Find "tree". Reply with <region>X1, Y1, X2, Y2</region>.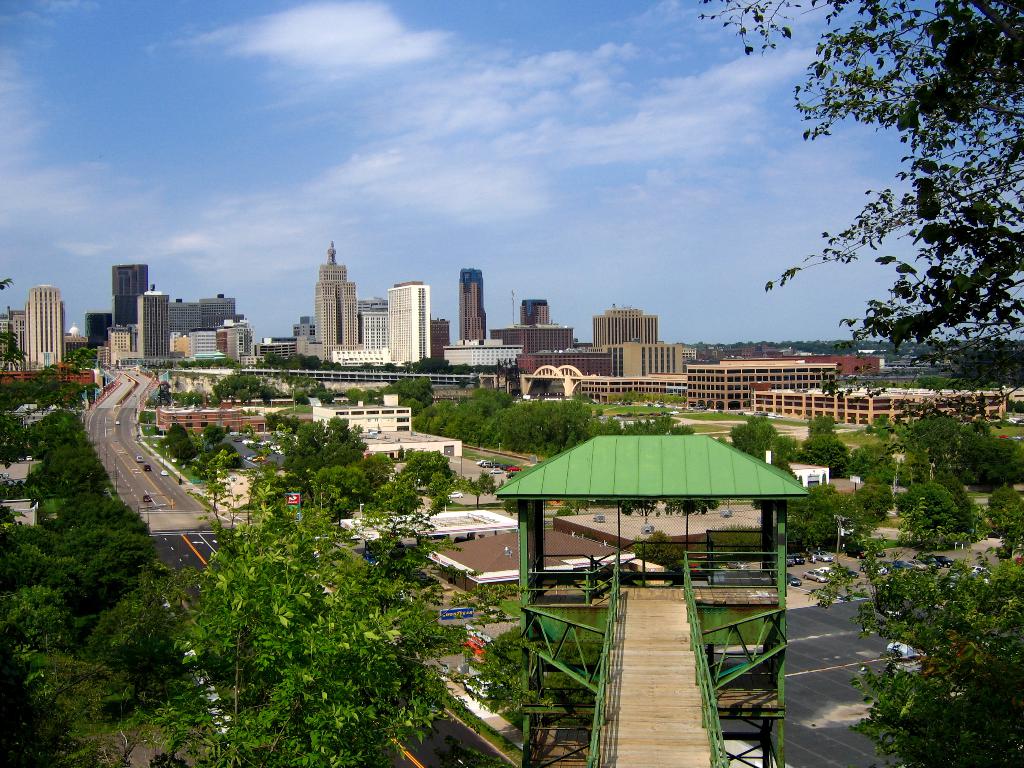
<region>406, 385, 514, 444</region>.
